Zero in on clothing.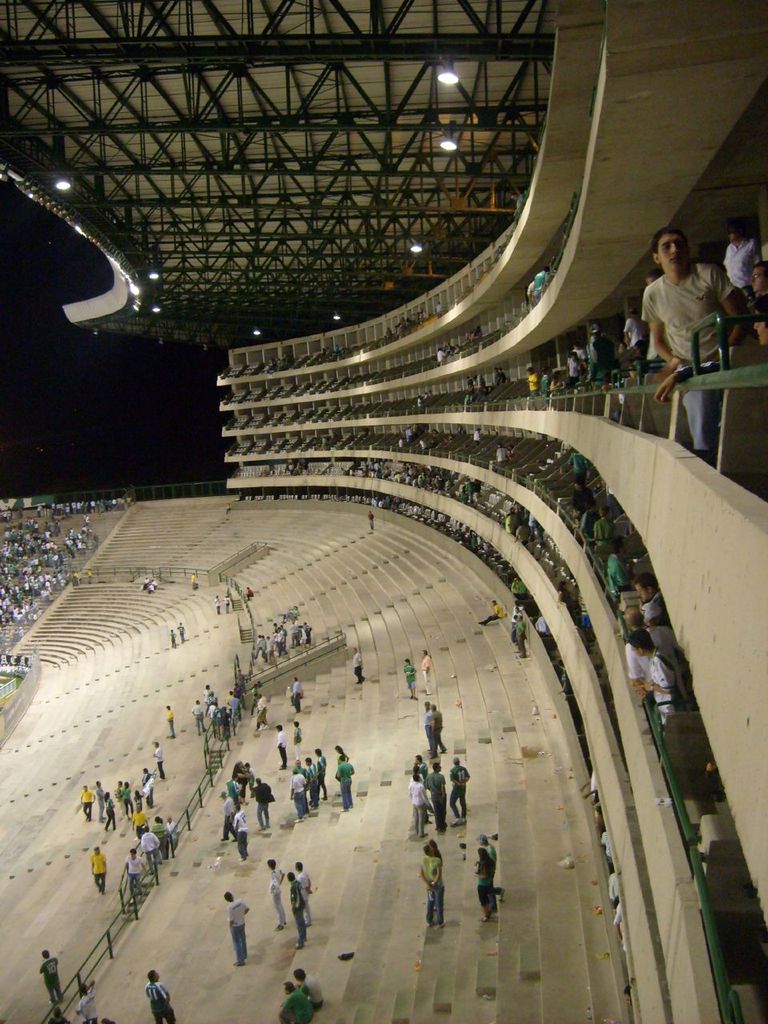
Zeroed in: <region>422, 662, 430, 691</region>.
